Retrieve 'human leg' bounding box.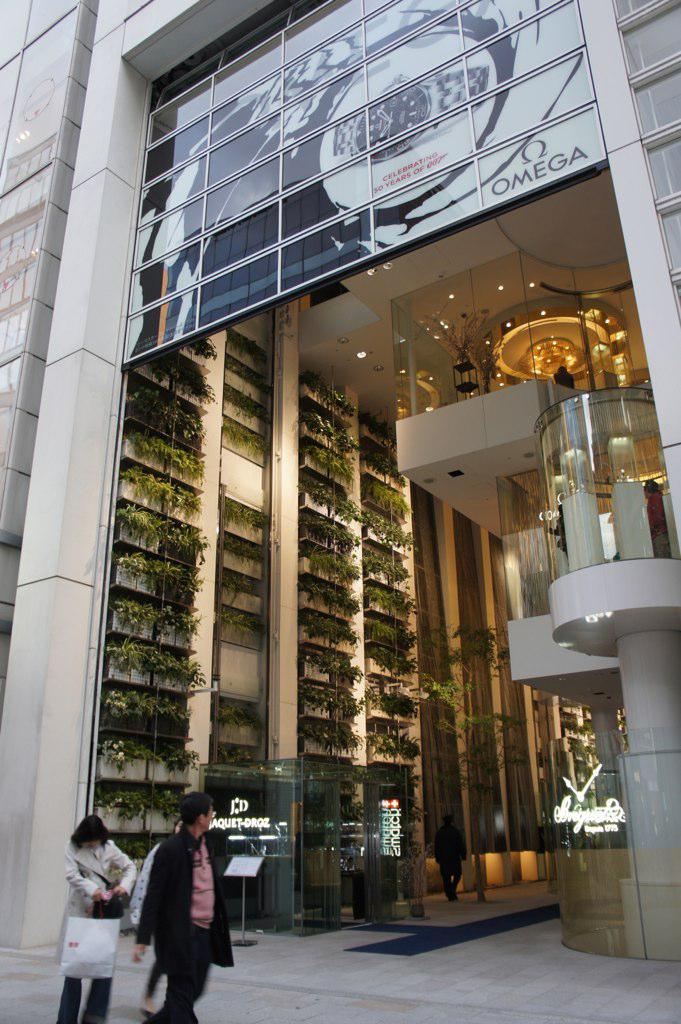
Bounding box: left=152, top=934, right=202, bottom=1023.
